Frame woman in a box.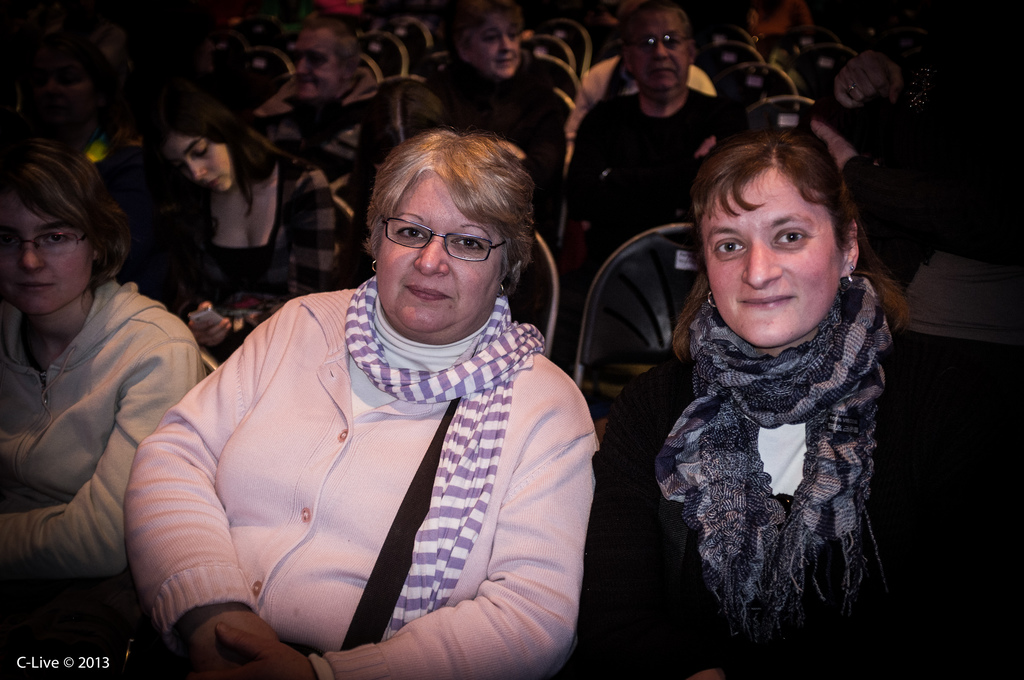
BBox(588, 117, 1023, 679).
